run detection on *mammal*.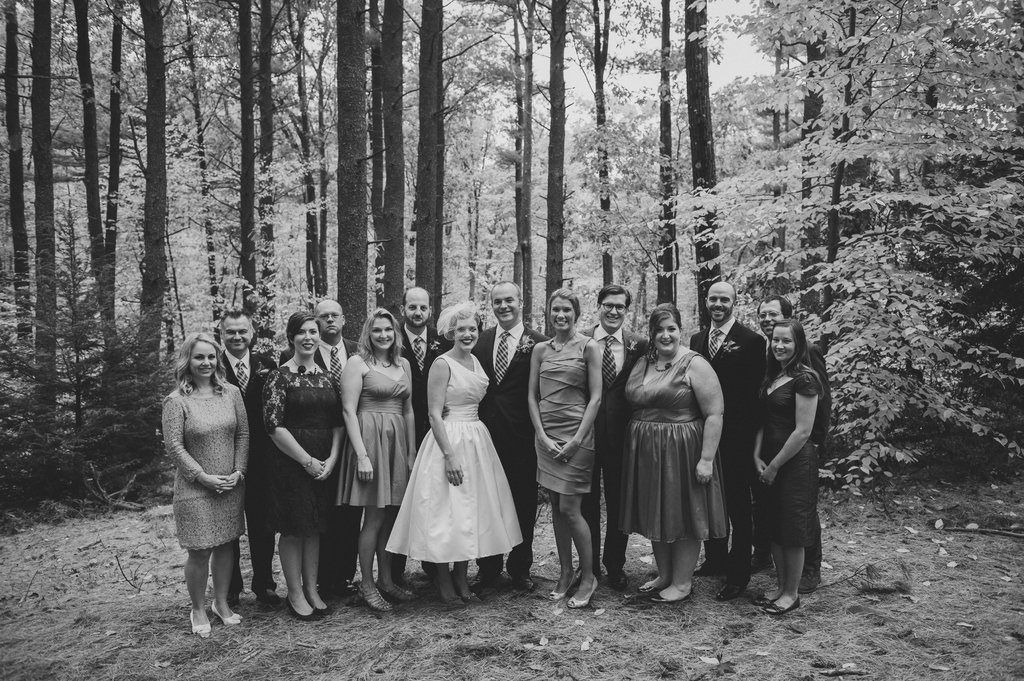
Result: (470, 283, 553, 593).
